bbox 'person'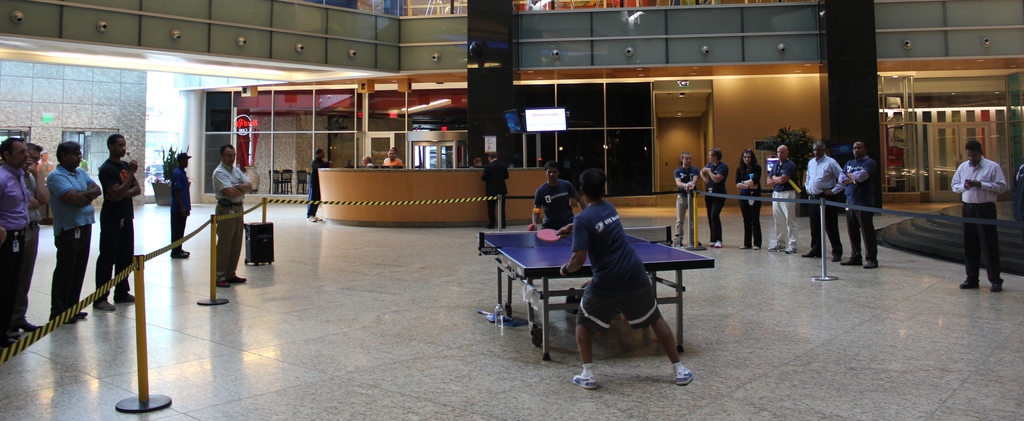
[left=550, top=168, right=687, bottom=392]
